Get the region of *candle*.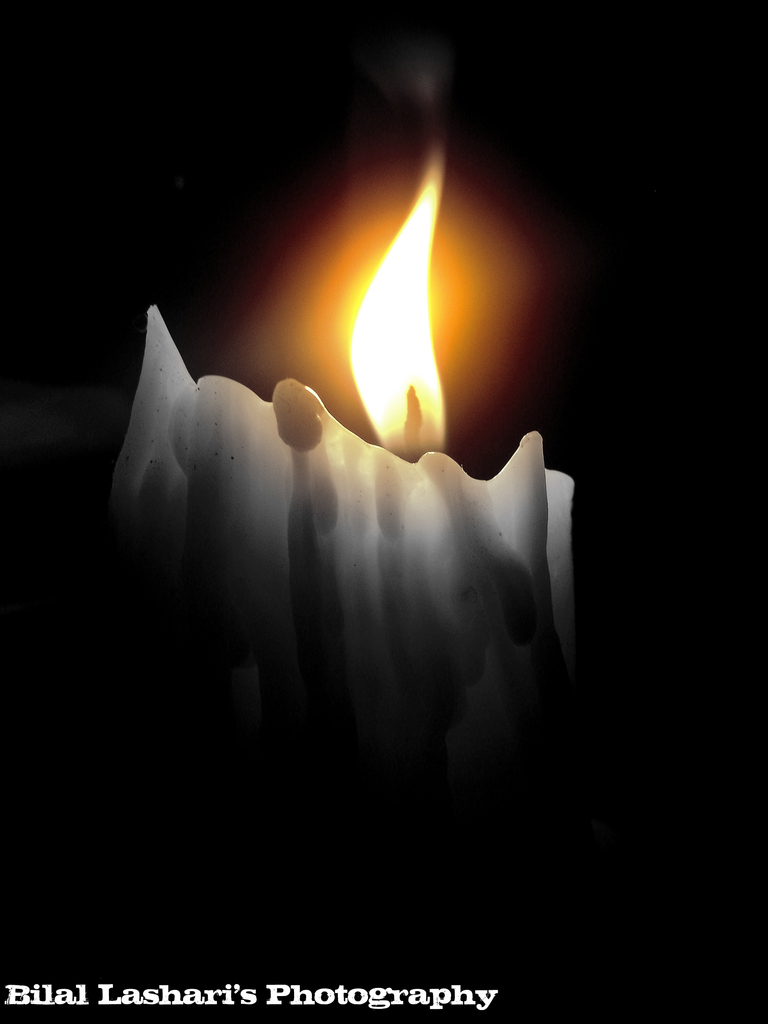
bbox=(109, 146, 583, 778).
